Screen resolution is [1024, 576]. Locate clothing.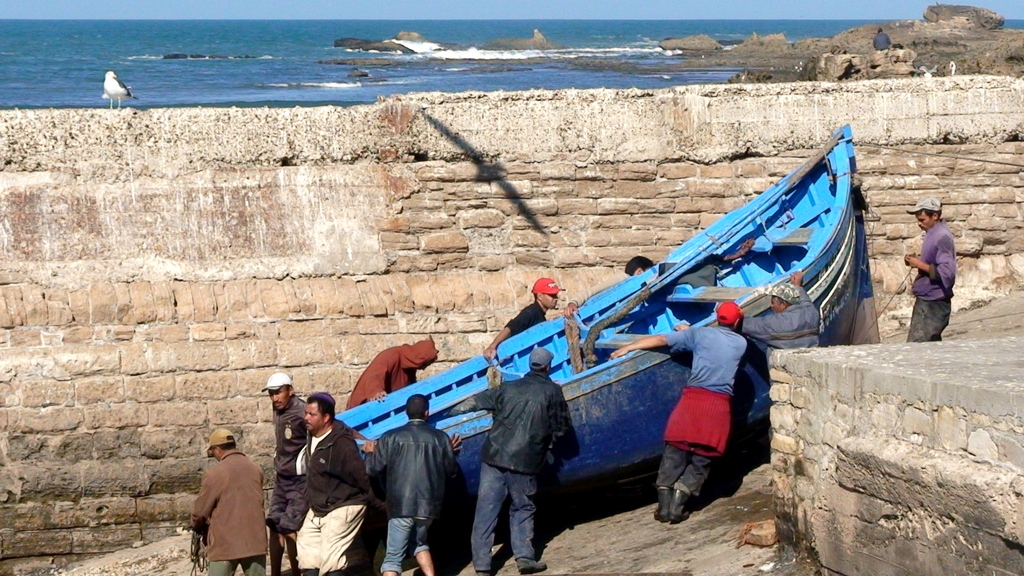
(179,440,265,571).
